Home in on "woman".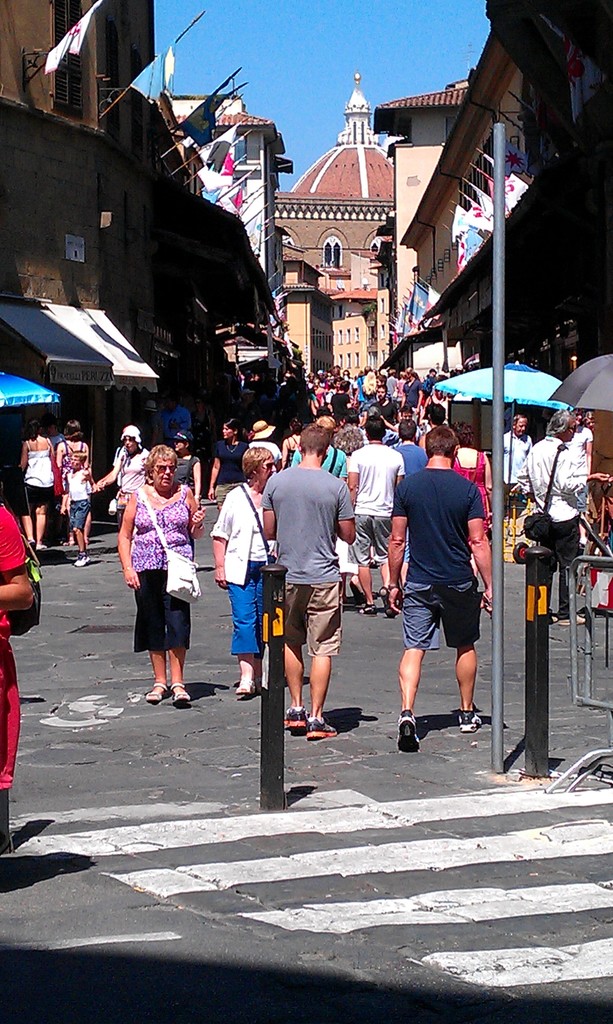
Homed in at 454:426:492:577.
